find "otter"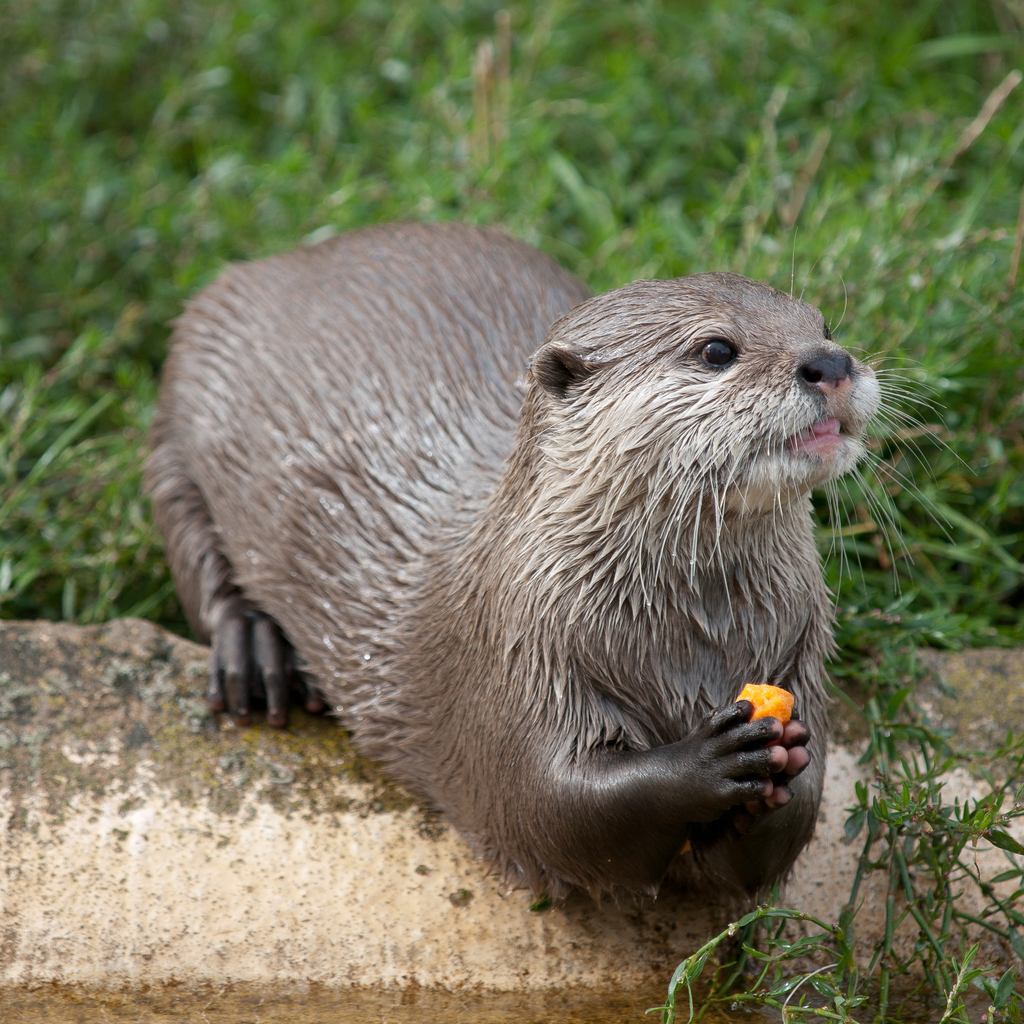
134, 216, 980, 923
